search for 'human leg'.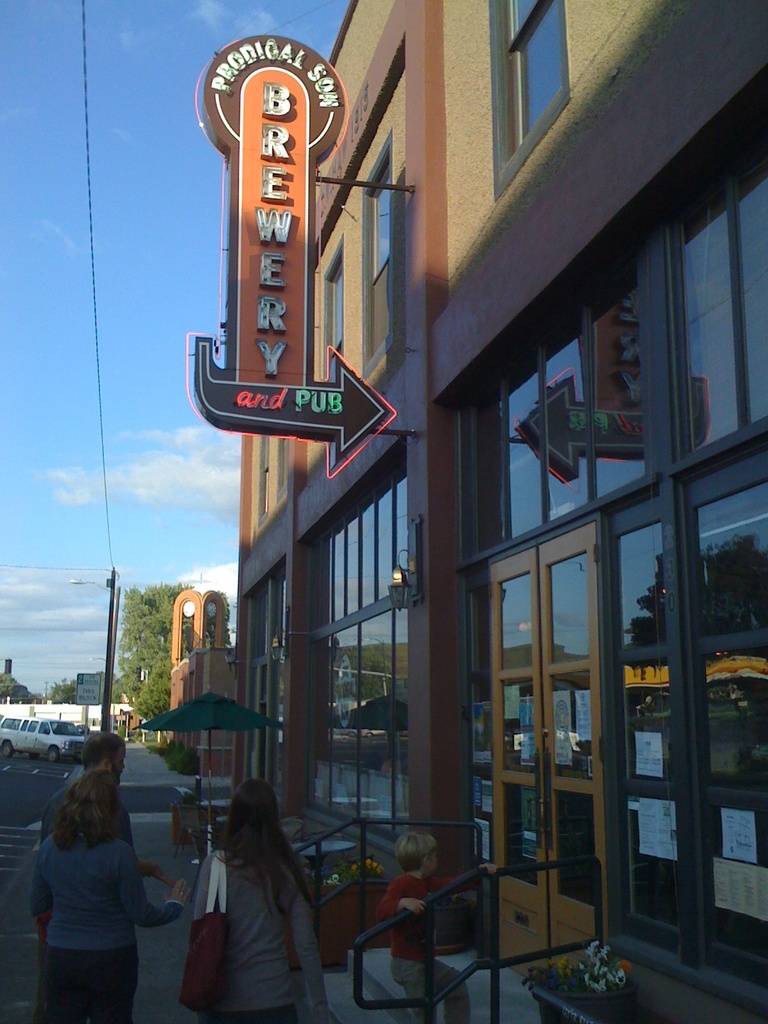
Found at <box>390,943,438,1022</box>.
